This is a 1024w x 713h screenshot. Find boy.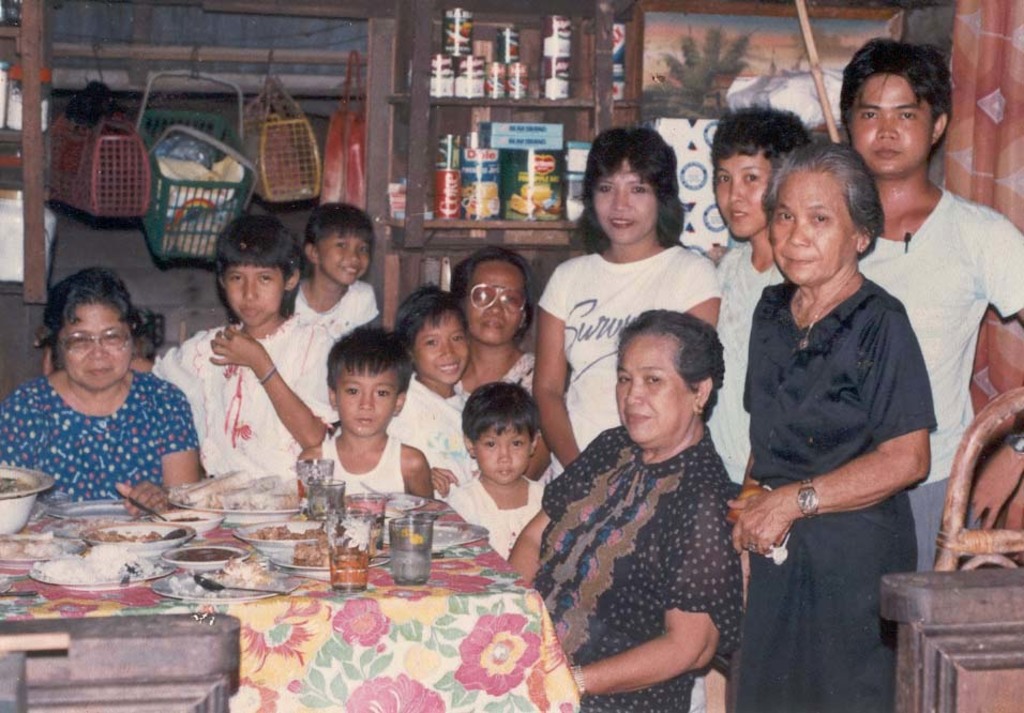
Bounding box: x1=431 y1=381 x2=546 y2=560.
